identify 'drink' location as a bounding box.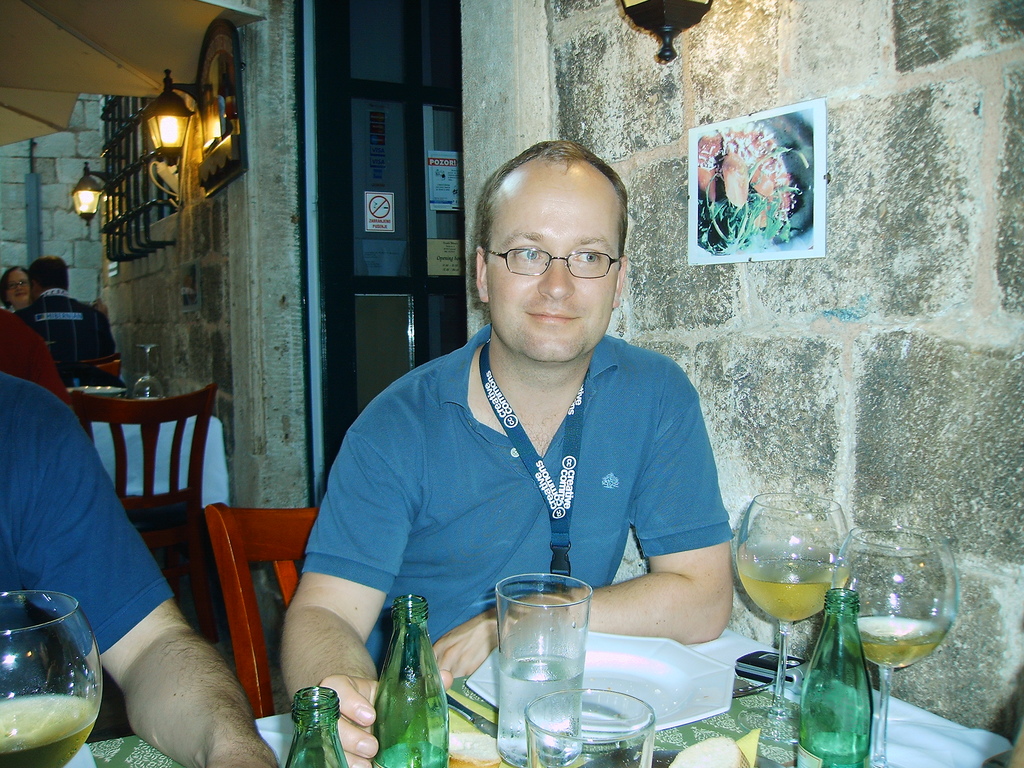
x1=838 y1=536 x2=940 y2=767.
